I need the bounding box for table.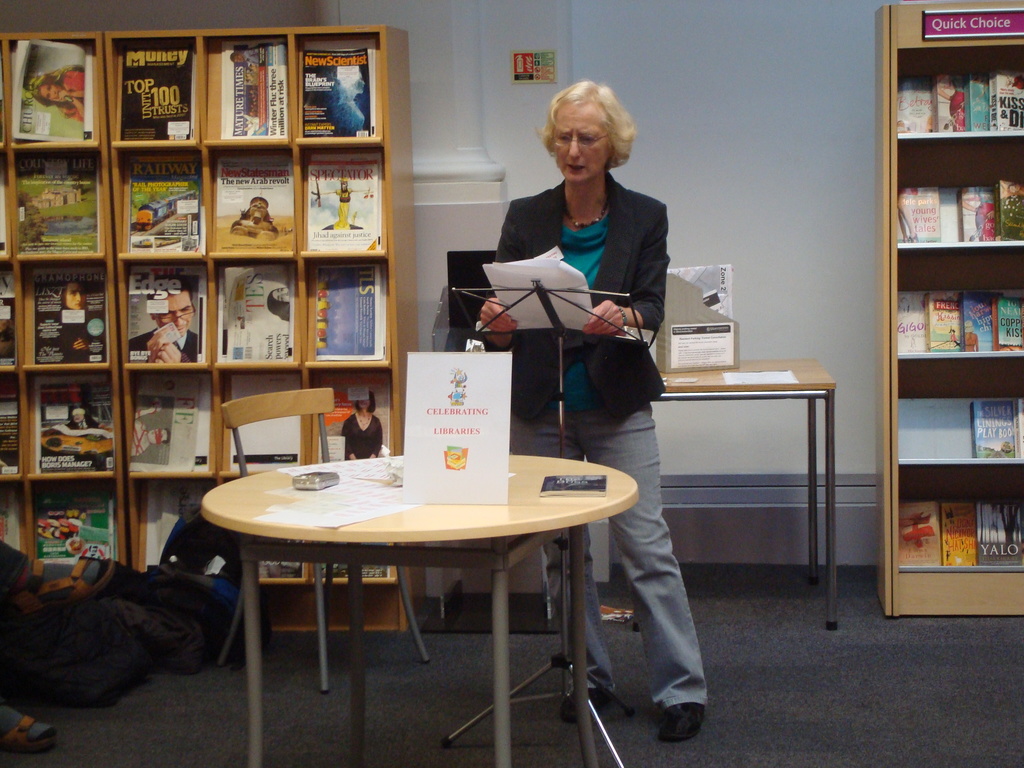
Here it is: <bbox>196, 452, 644, 767</bbox>.
